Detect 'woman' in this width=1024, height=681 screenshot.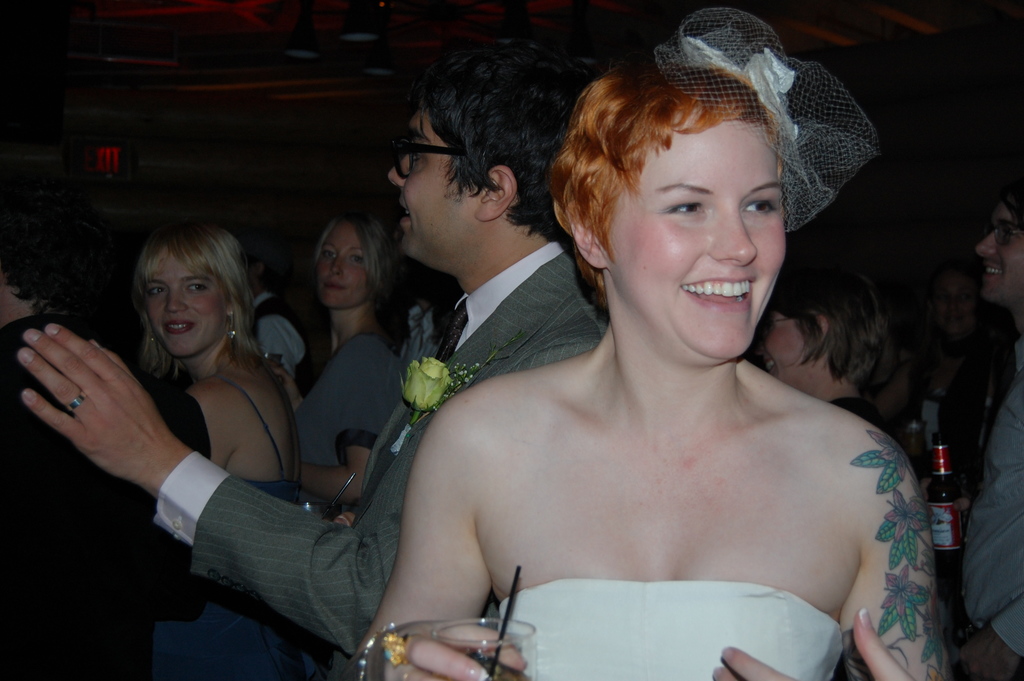
Detection: x1=365, y1=15, x2=975, y2=680.
